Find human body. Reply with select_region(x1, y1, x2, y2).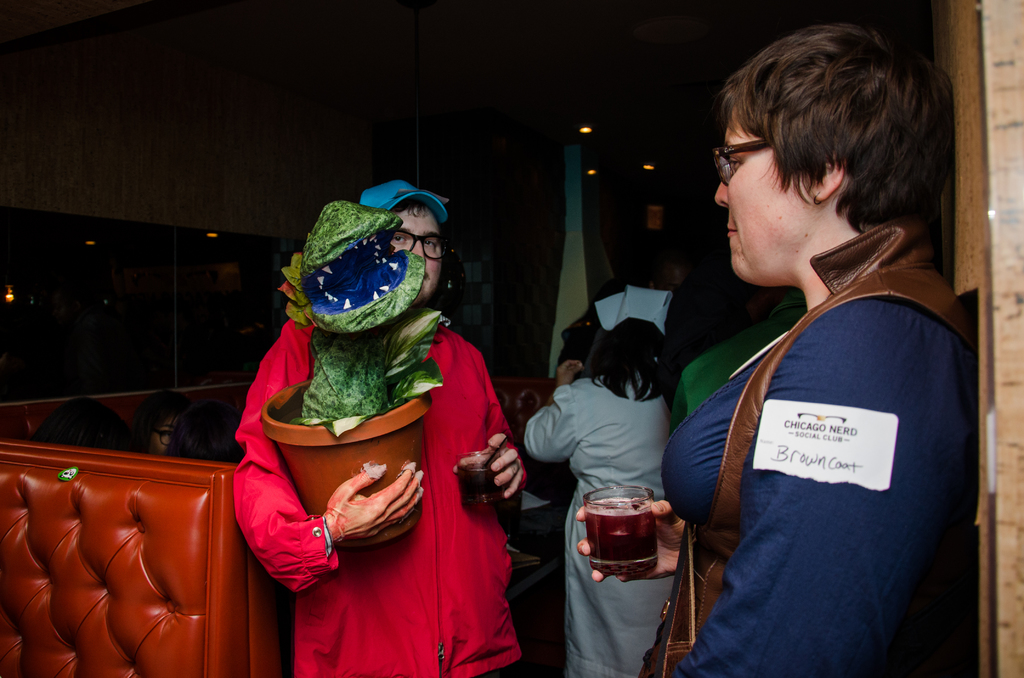
select_region(573, 206, 968, 677).
